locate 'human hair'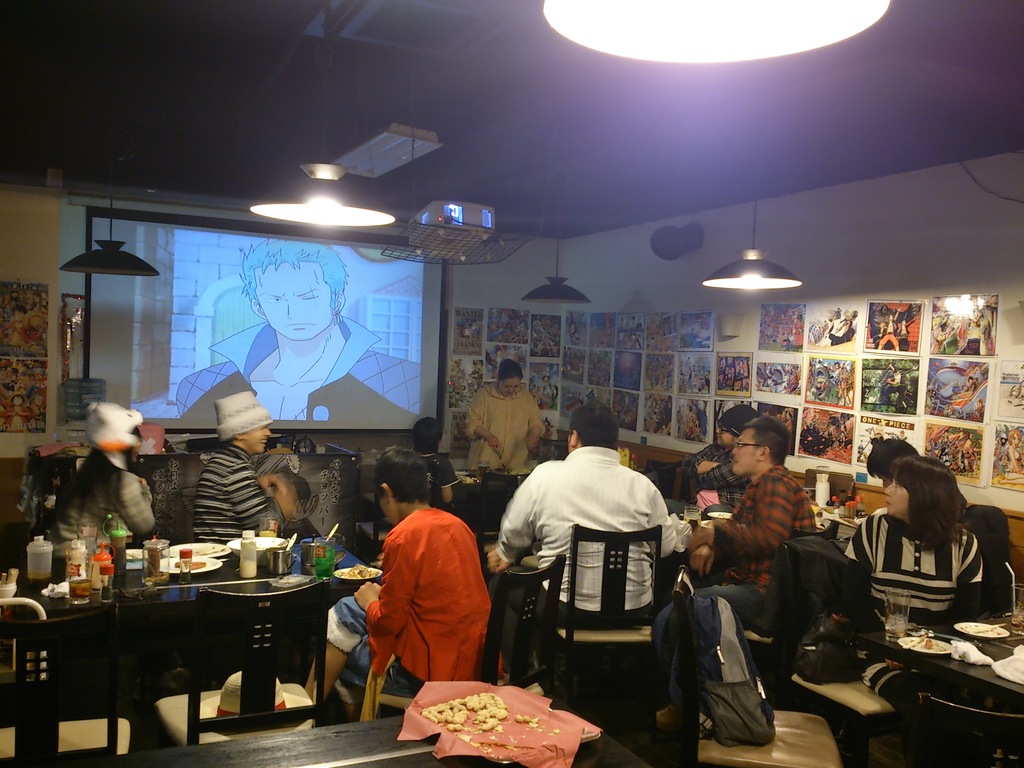
box(371, 447, 432, 505)
